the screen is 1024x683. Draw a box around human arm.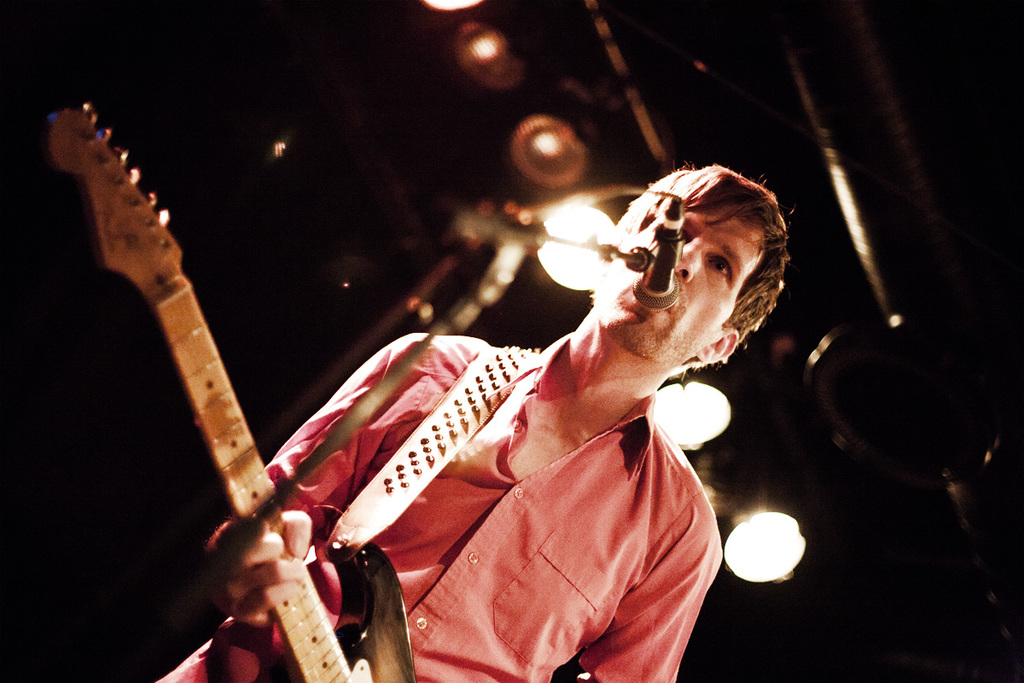
bbox(207, 313, 430, 623).
